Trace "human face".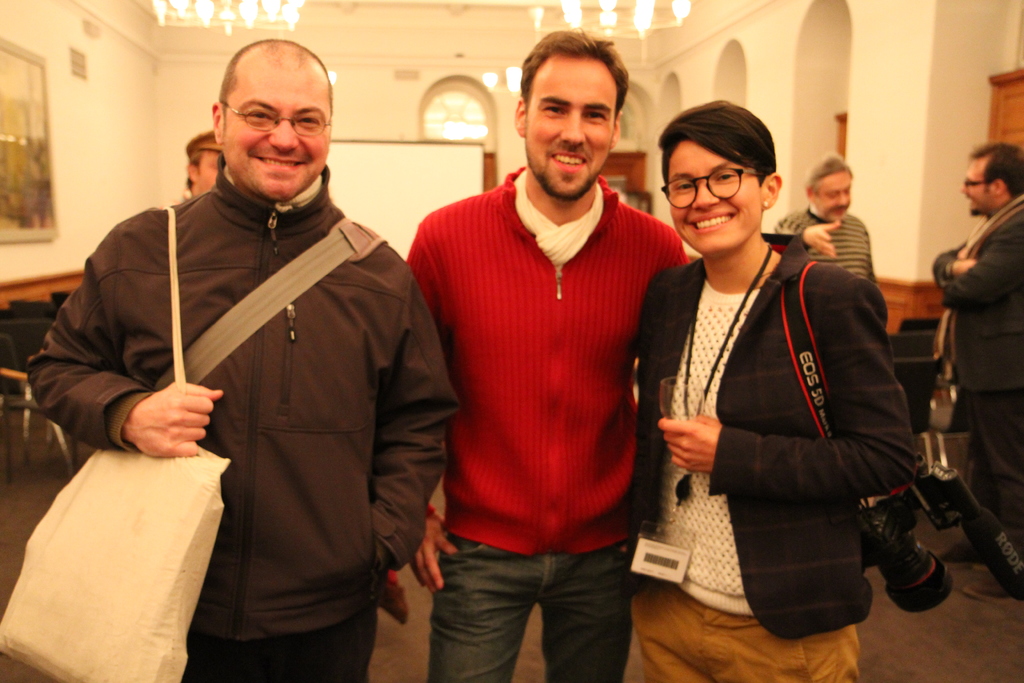
Traced to [left=221, top=75, right=332, bottom=200].
